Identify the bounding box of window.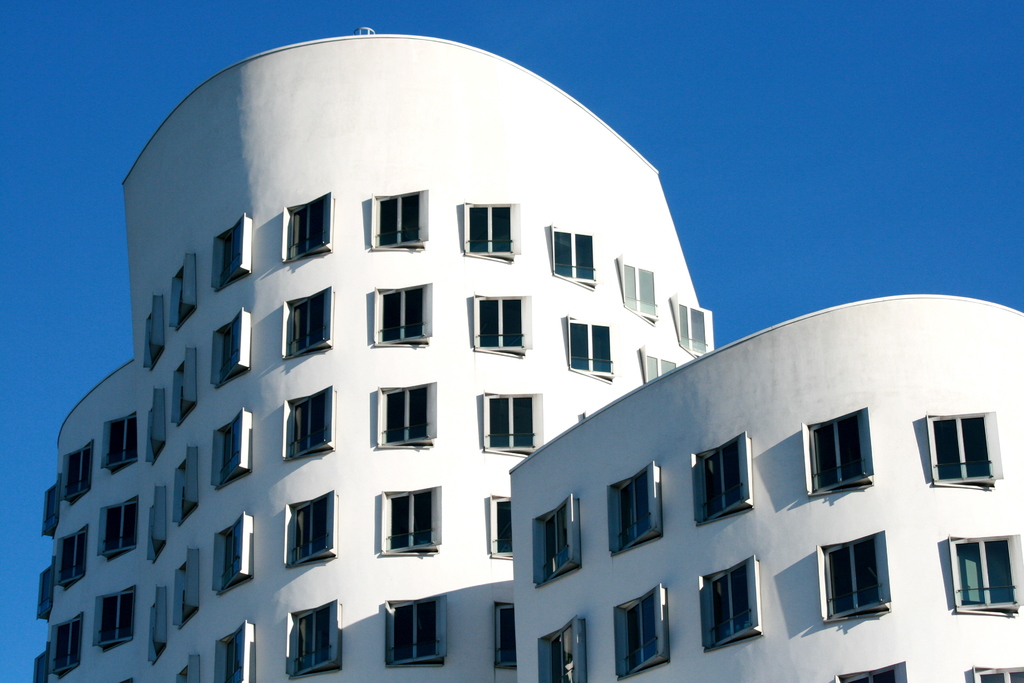
bbox(214, 309, 255, 391).
